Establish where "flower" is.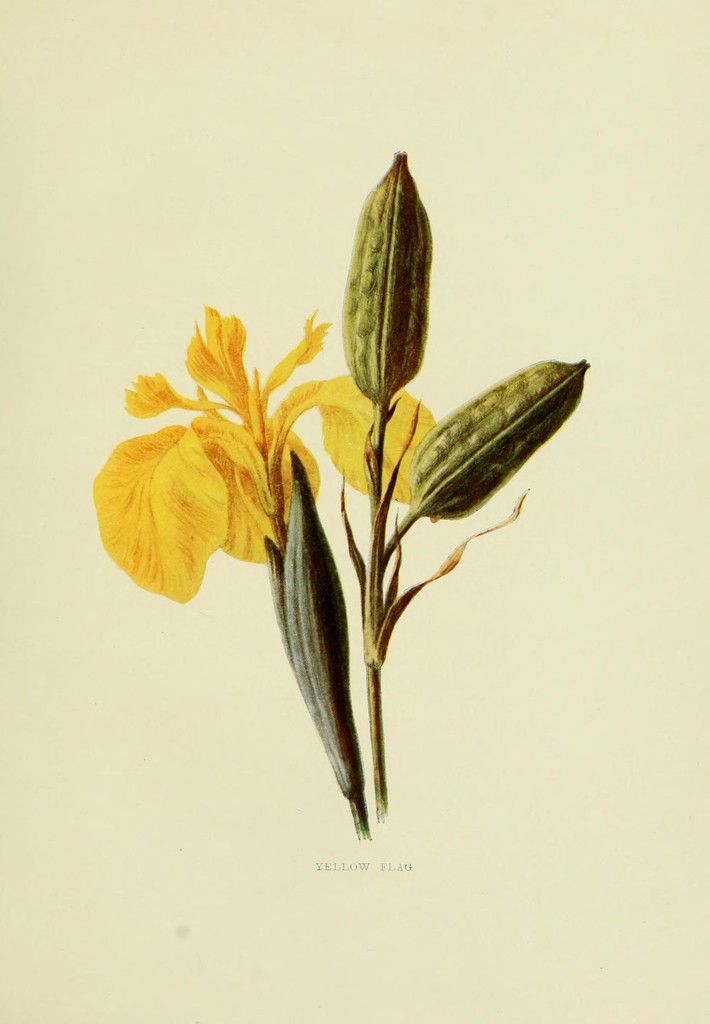
Established at 86:318:310:606.
